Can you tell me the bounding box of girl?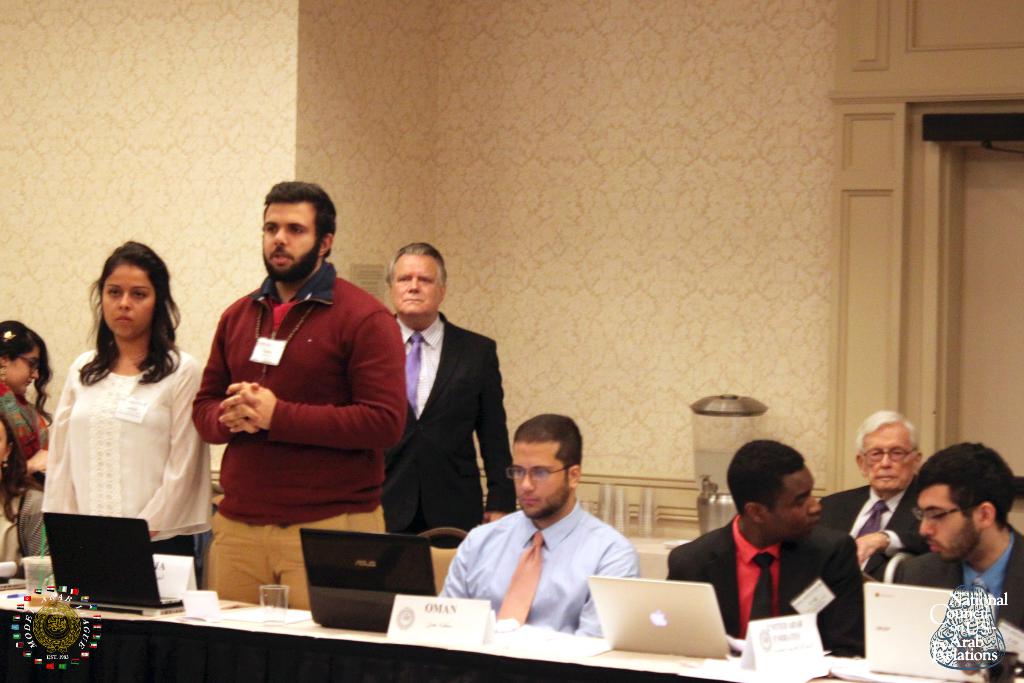
select_region(0, 318, 54, 563).
